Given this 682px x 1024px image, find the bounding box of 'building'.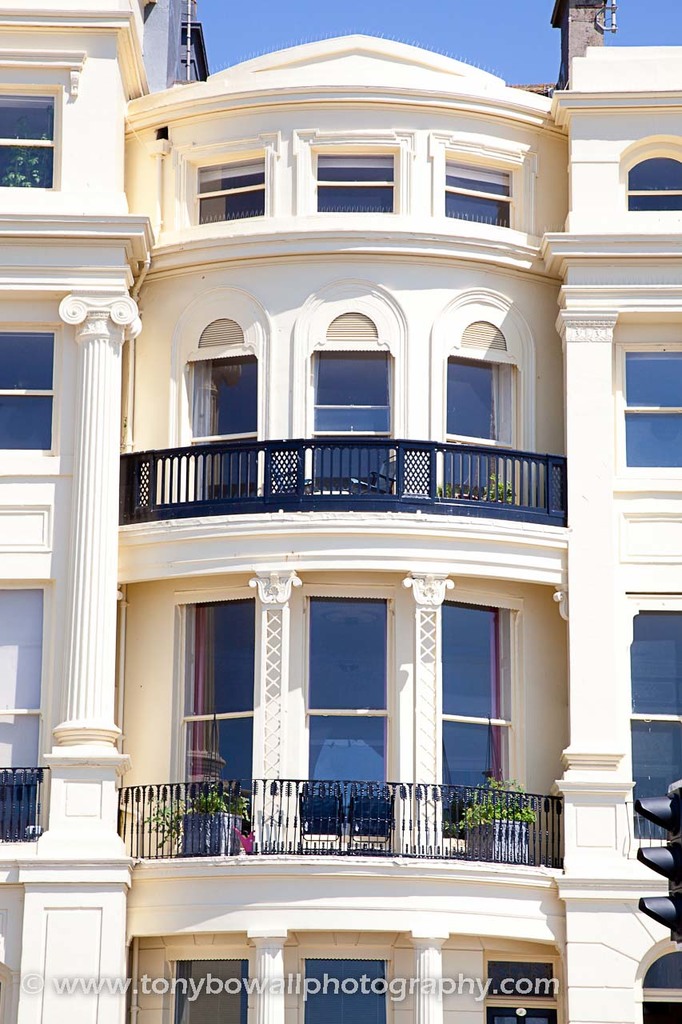
box=[0, 0, 681, 1023].
